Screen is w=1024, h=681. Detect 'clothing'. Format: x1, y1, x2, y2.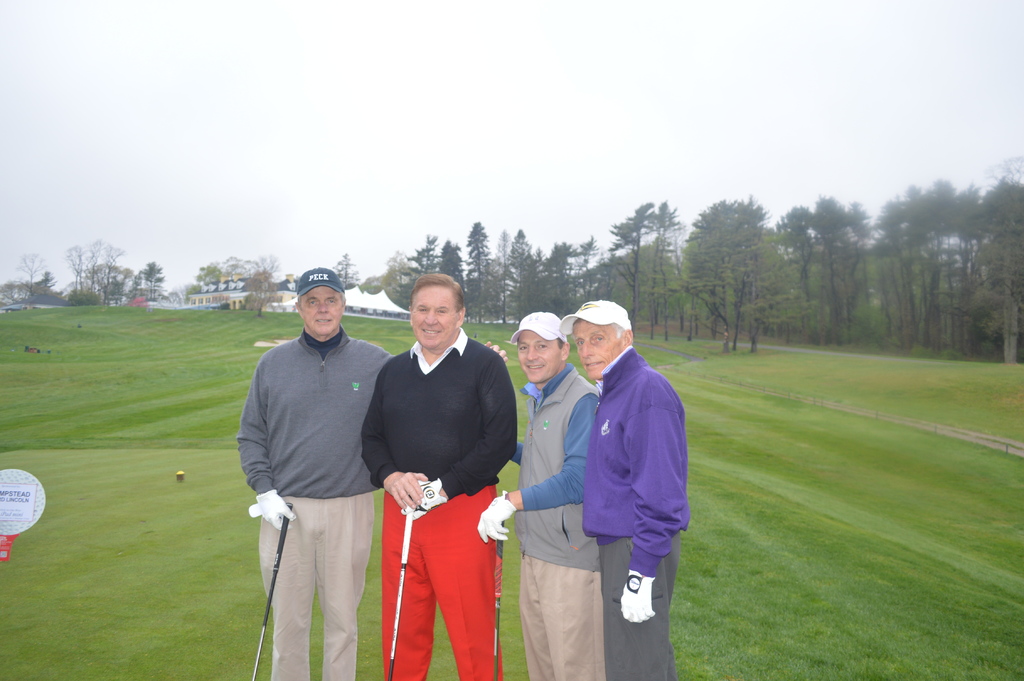
511, 350, 601, 680.
